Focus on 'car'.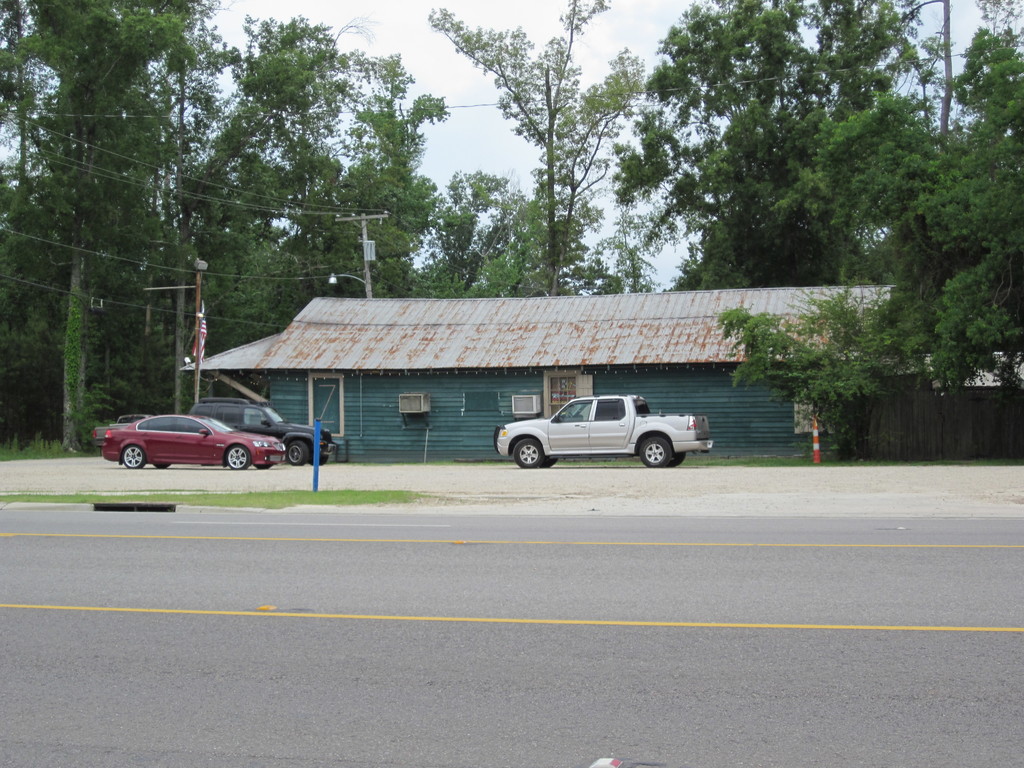
Focused at region(488, 393, 714, 475).
